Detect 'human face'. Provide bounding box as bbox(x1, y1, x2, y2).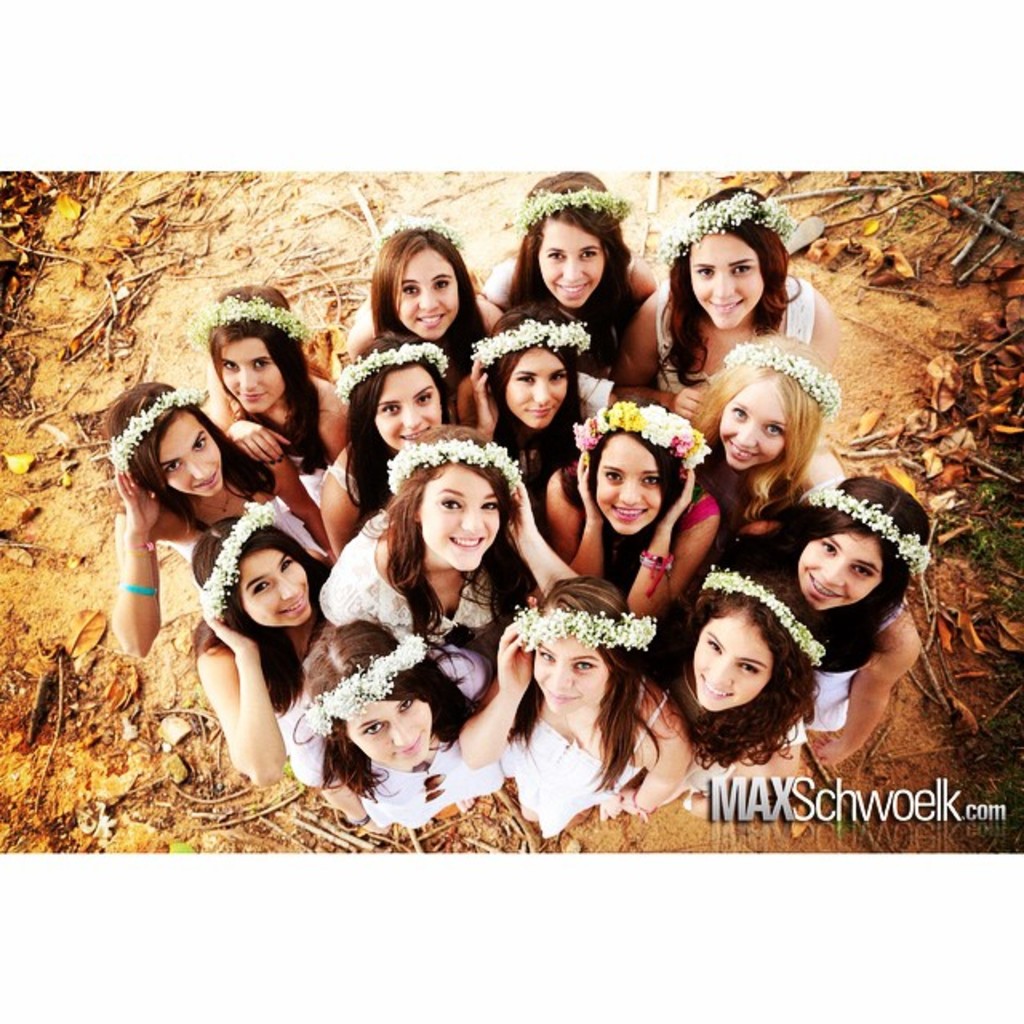
bbox(160, 426, 221, 494).
